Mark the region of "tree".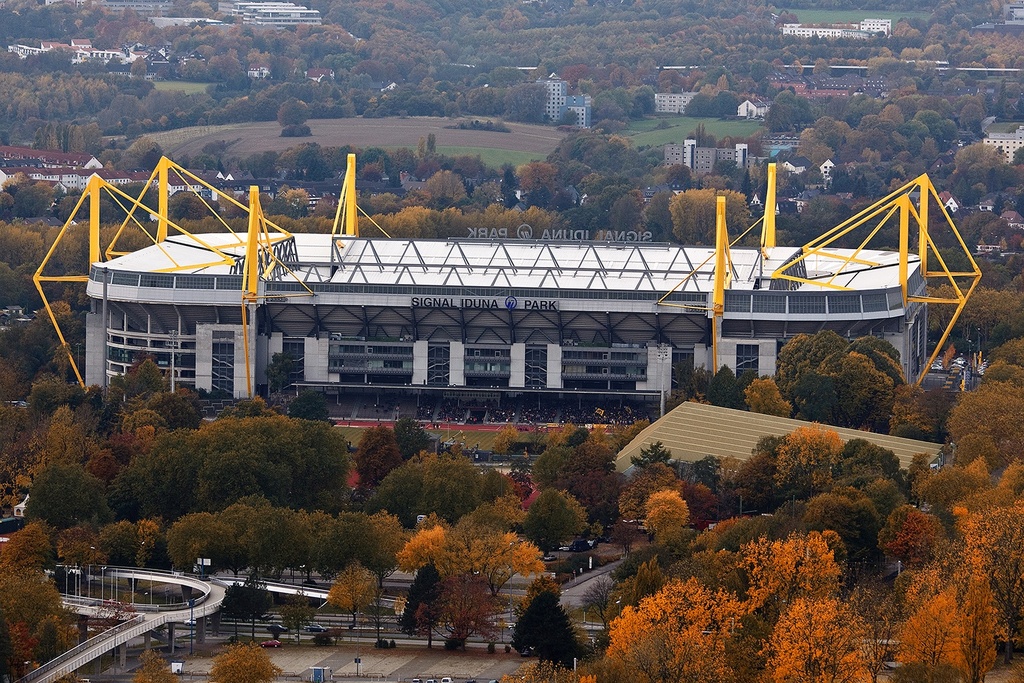
Region: (x1=272, y1=146, x2=326, y2=182).
